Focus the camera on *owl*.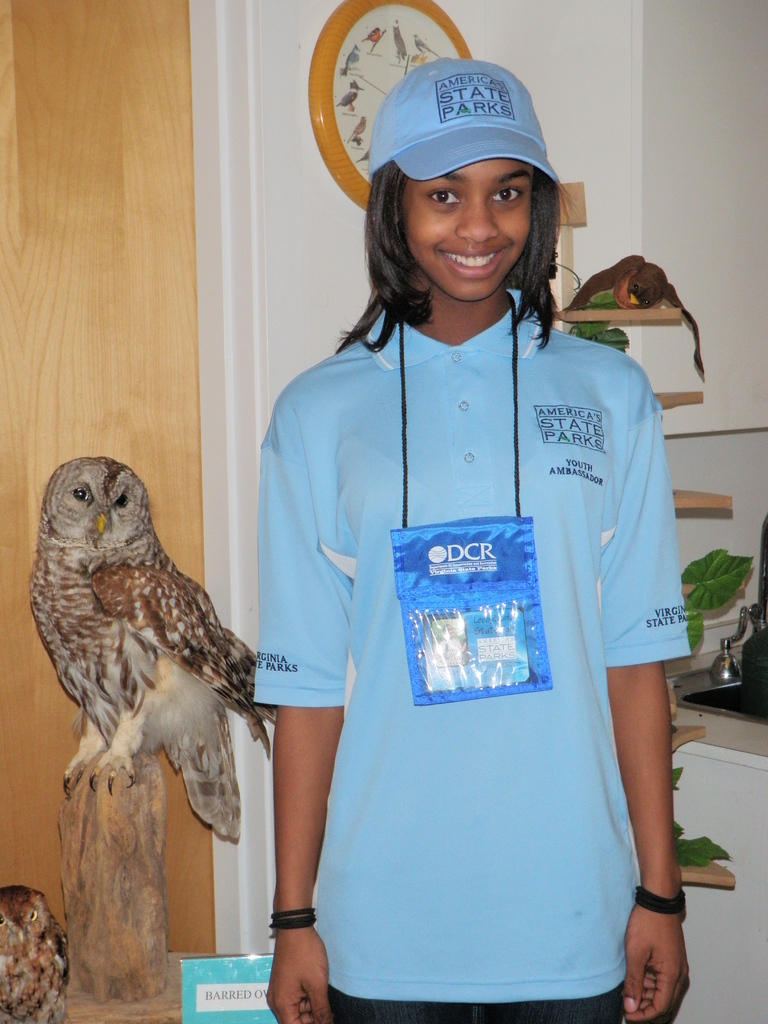
Focus region: <region>0, 883, 71, 1023</region>.
